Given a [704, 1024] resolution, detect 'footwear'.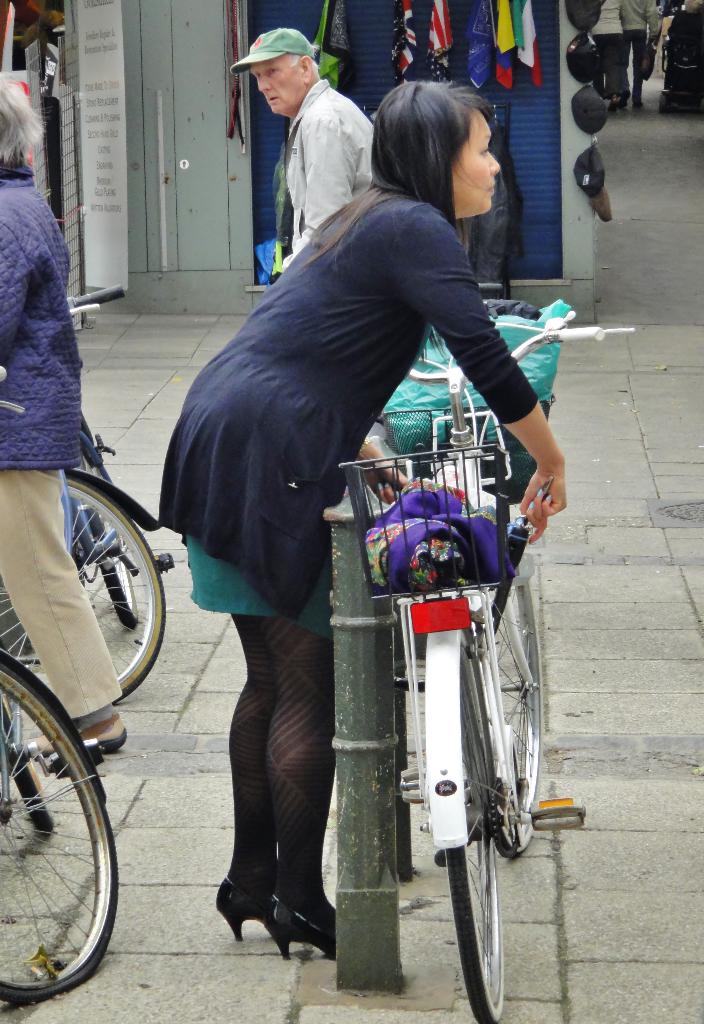
(35,717,126,751).
